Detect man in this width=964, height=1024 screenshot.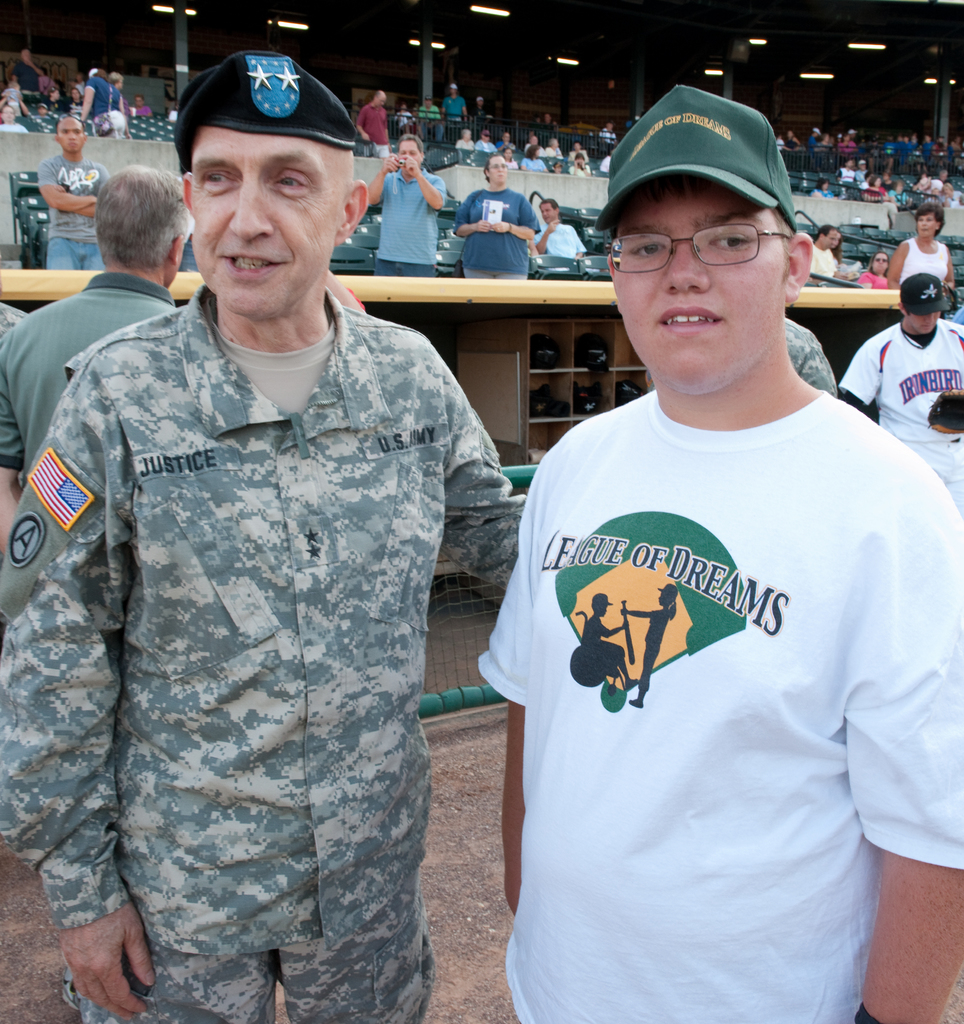
Detection: [x1=0, y1=49, x2=527, y2=1023].
